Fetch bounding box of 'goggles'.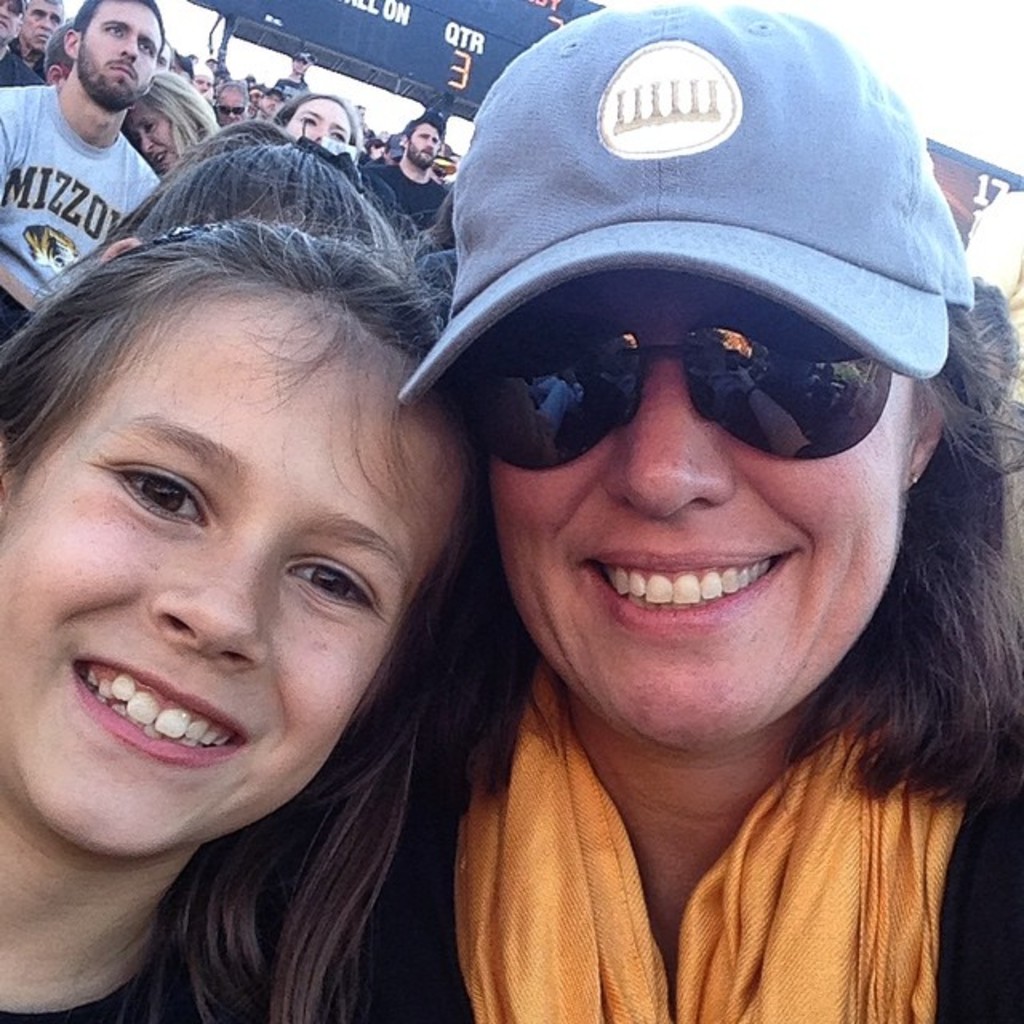
Bbox: x1=437 y1=282 x2=918 y2=482.
